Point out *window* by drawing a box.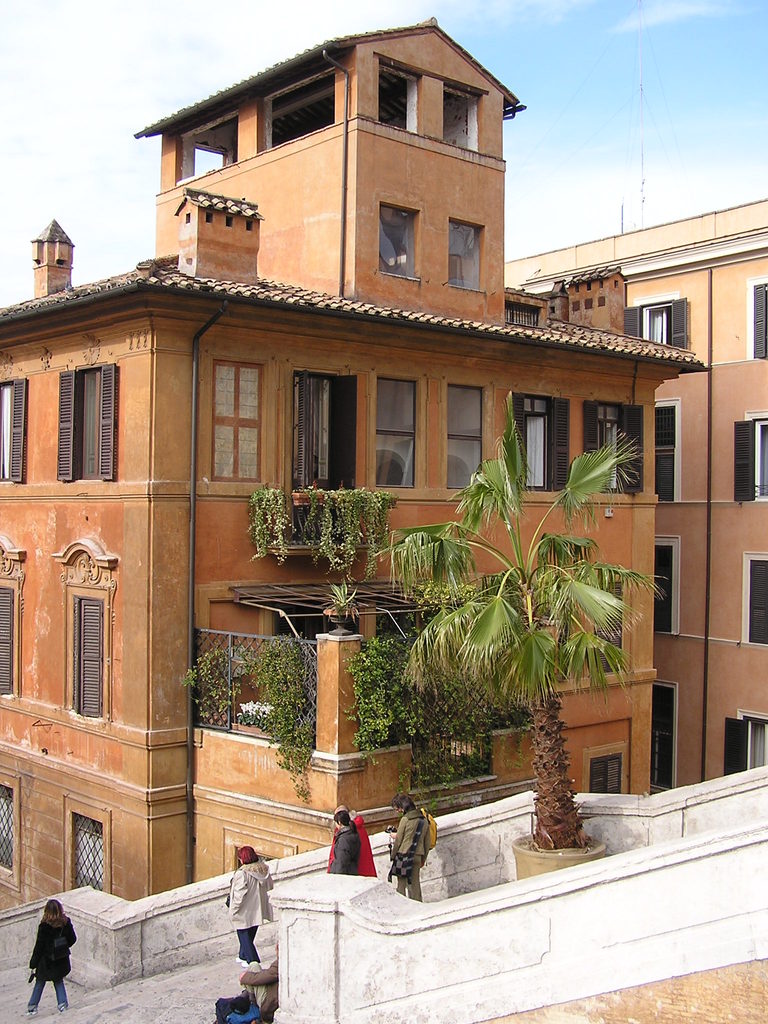
{"x1": 653, "y1": 683, "x2": 679, "y2": 795}.
